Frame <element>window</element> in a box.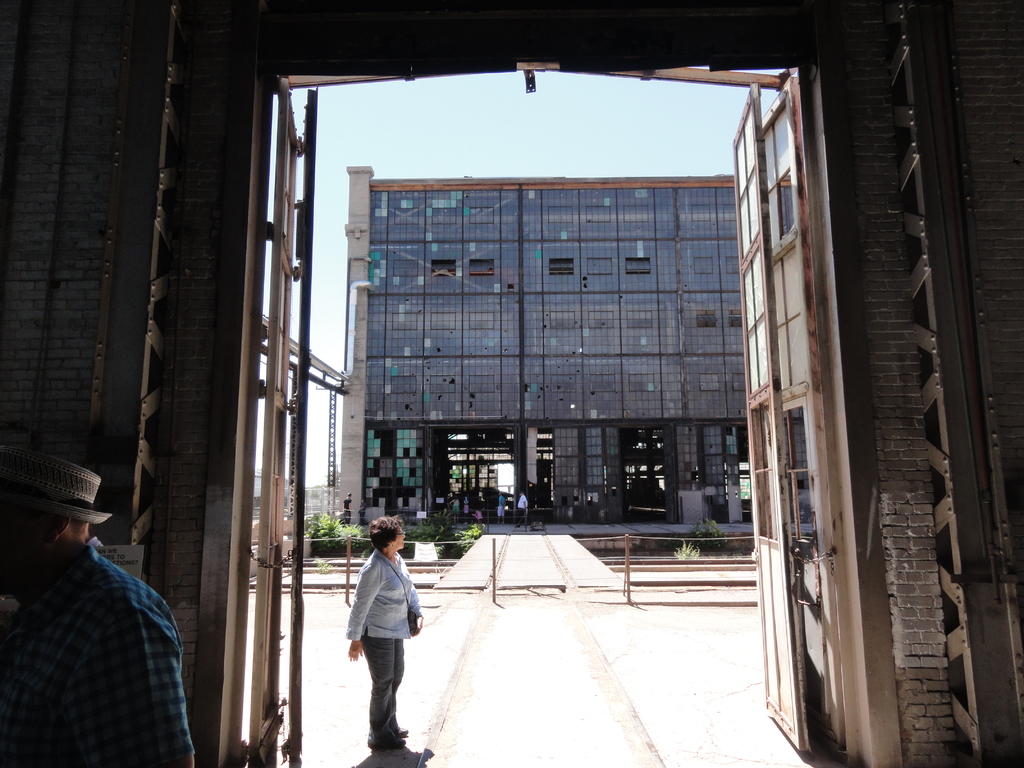
bbox=[623, 205, 646, 221].
